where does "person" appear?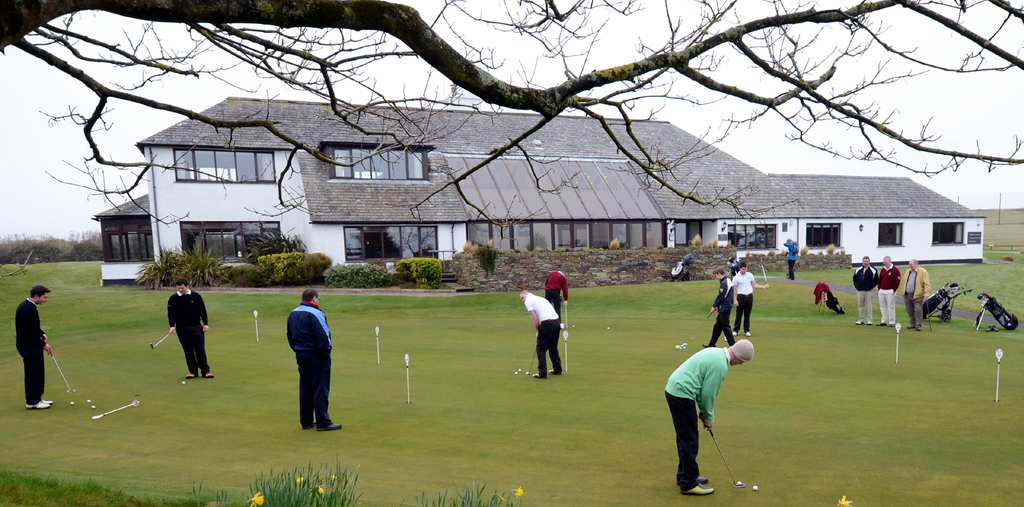
Appears at (703, 268, 735, 346).
